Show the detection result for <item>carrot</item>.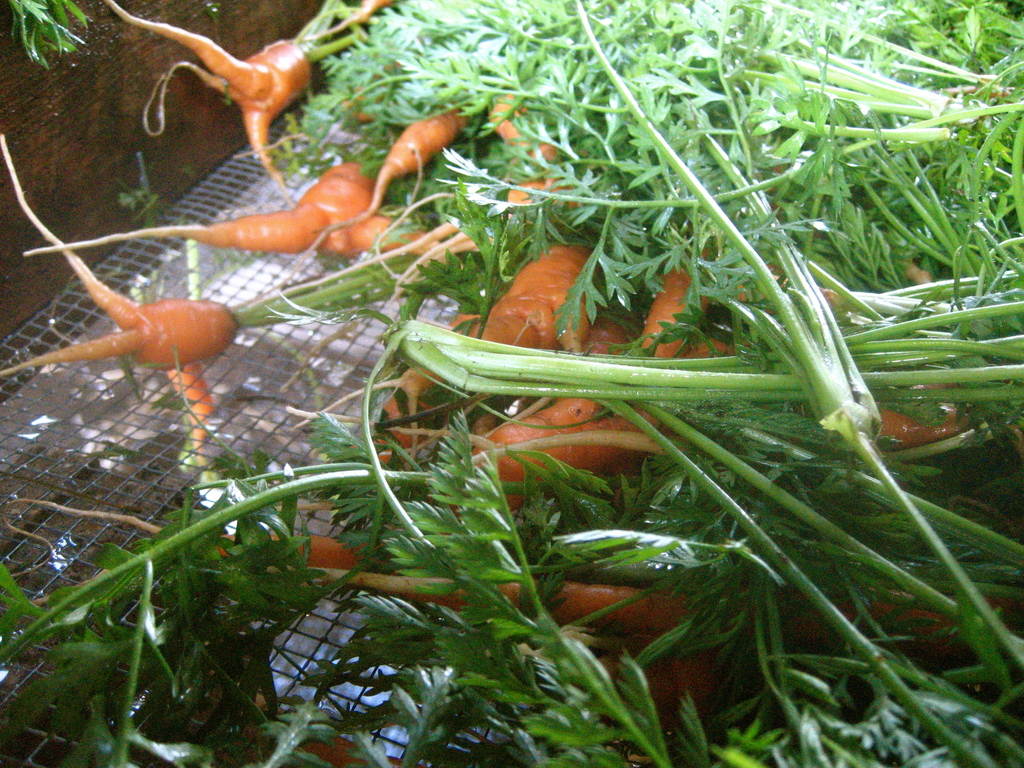
[x1=103, y1=0, x2=368, y2=208].
